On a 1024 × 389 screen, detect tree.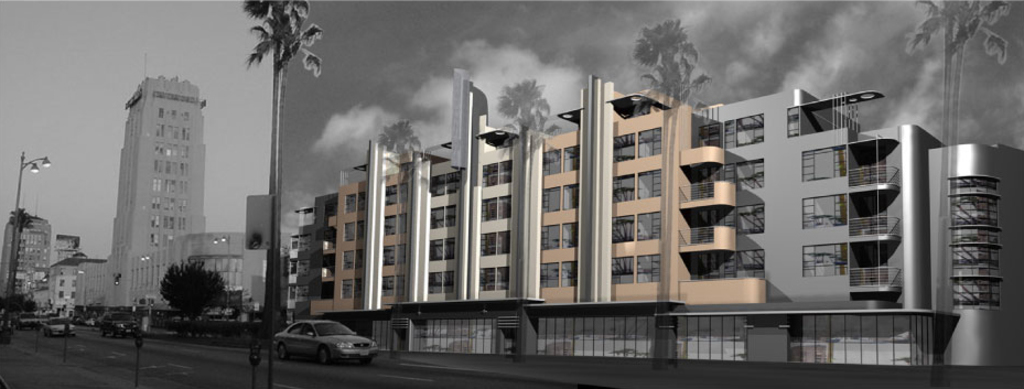
Rect(636, 54, 709, 104).
